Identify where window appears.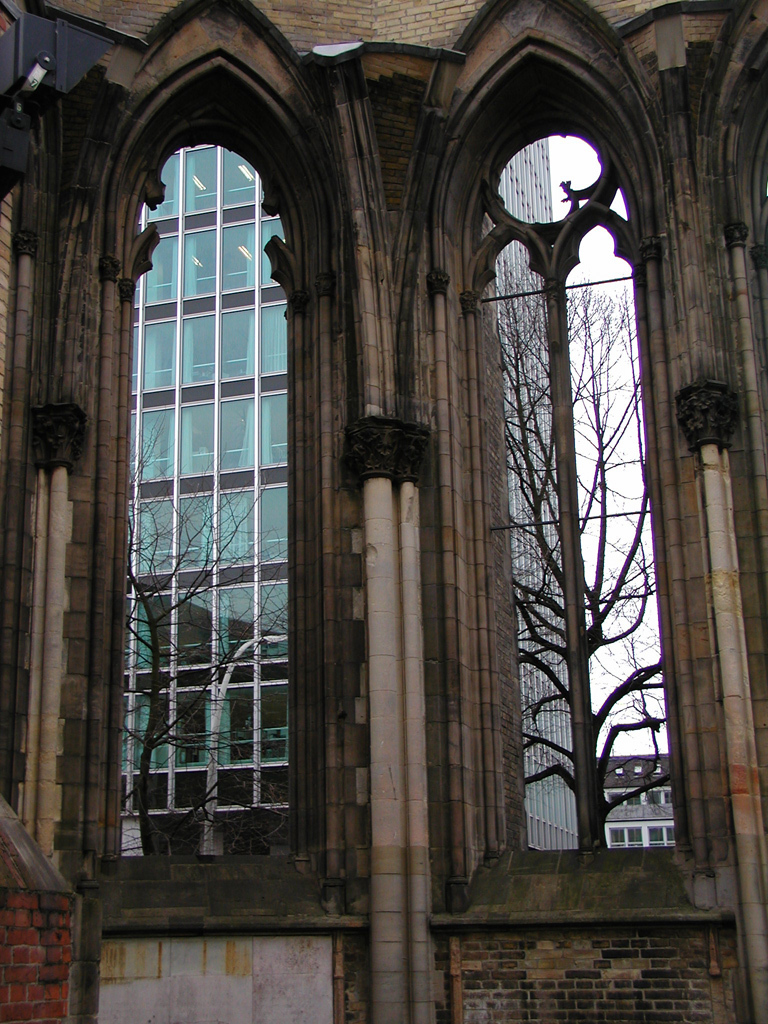
Appears at 602 819 680 848.
